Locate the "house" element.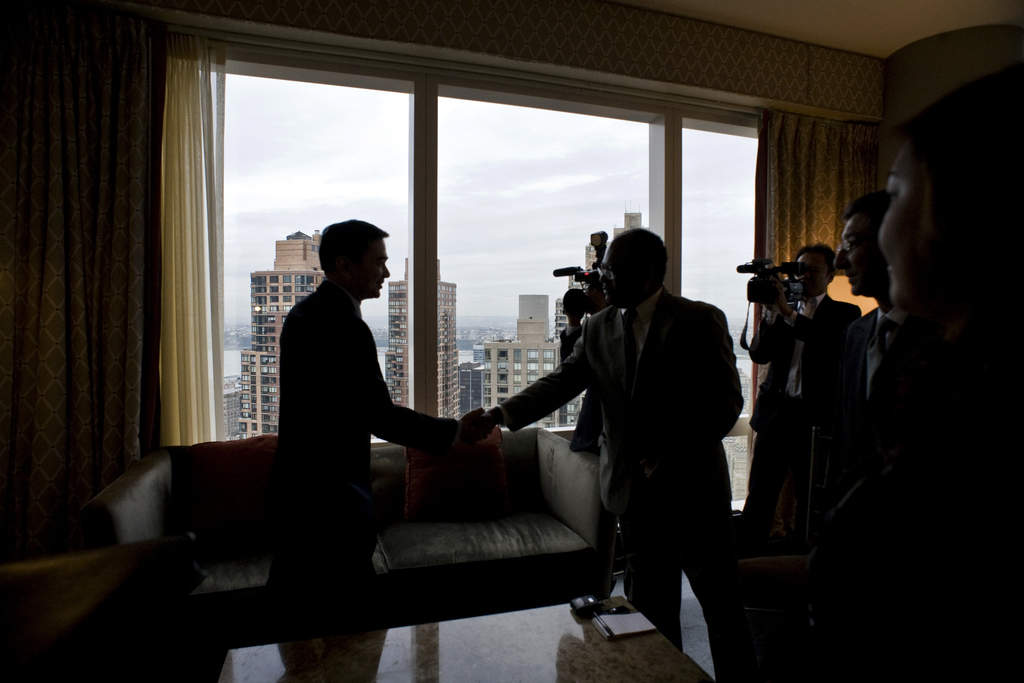
Element bbox: BBox(1, 0, 1023, 682).
